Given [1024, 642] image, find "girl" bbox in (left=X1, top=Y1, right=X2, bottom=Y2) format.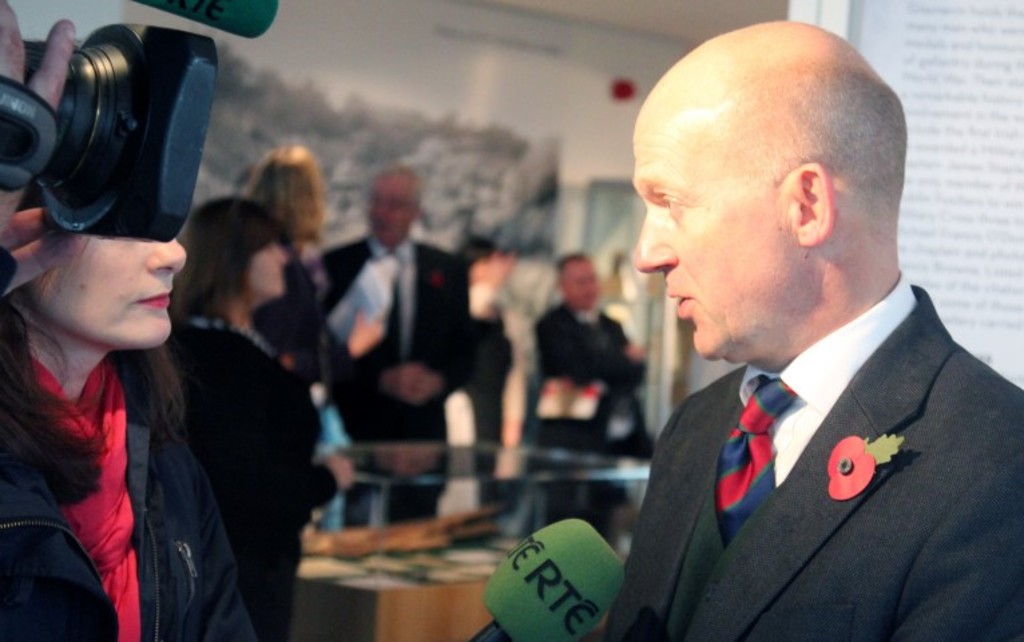
(left=0, top=197, right=255, bottom=641).
